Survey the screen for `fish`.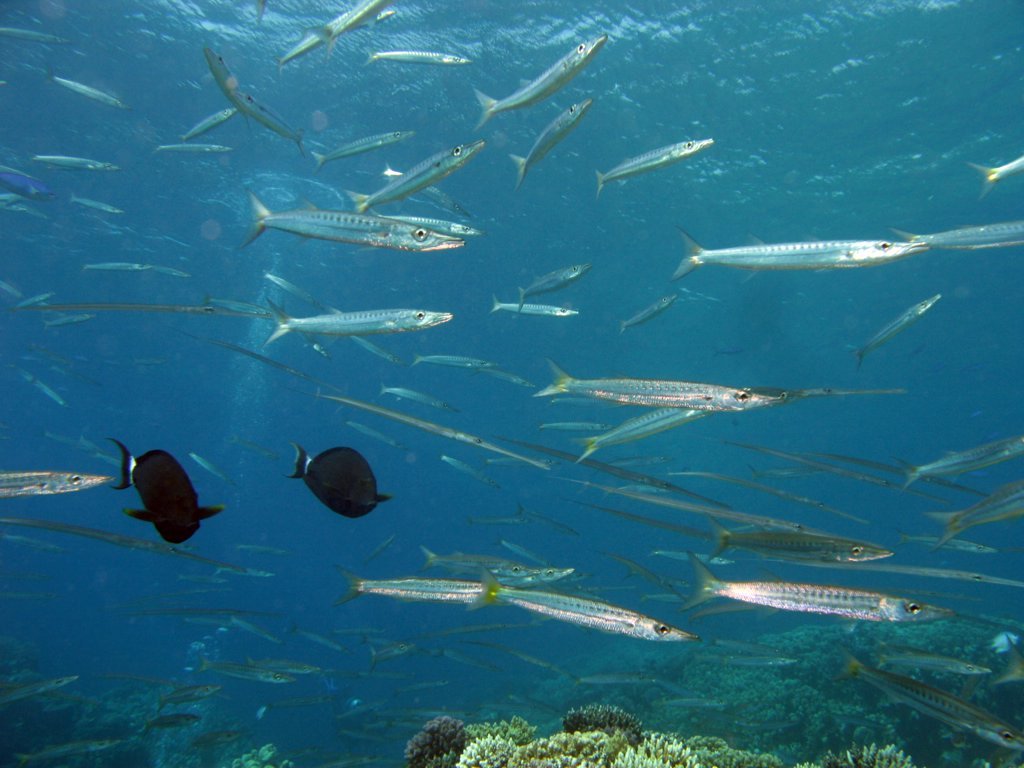
Survey found: 158/674/223/712.
